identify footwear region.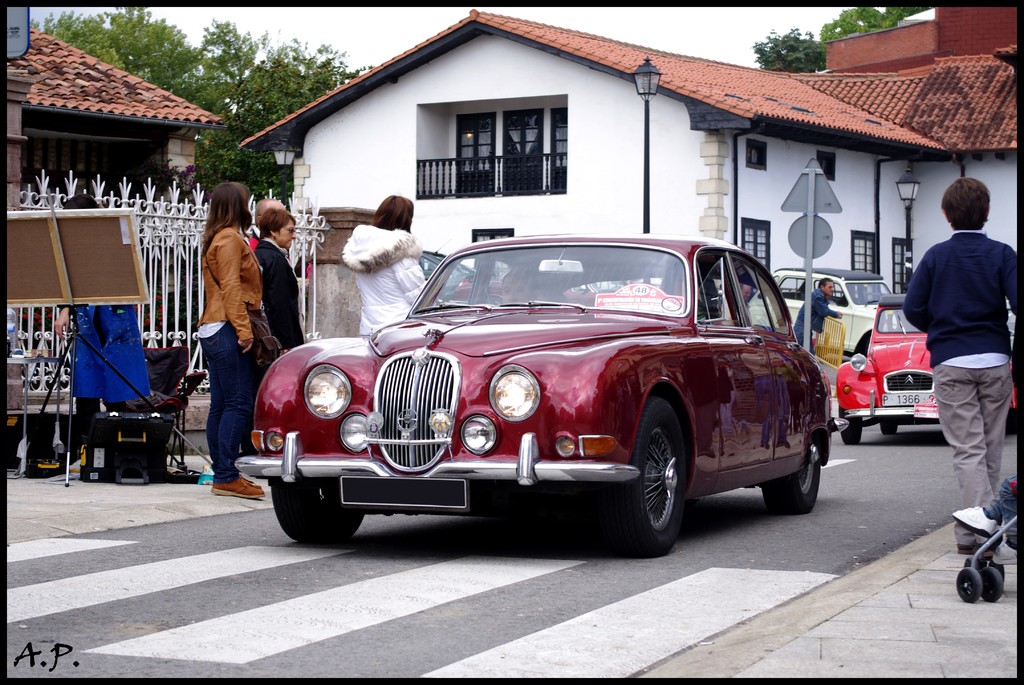
Region: left=991, top=539, right=1022, bottom=565.
